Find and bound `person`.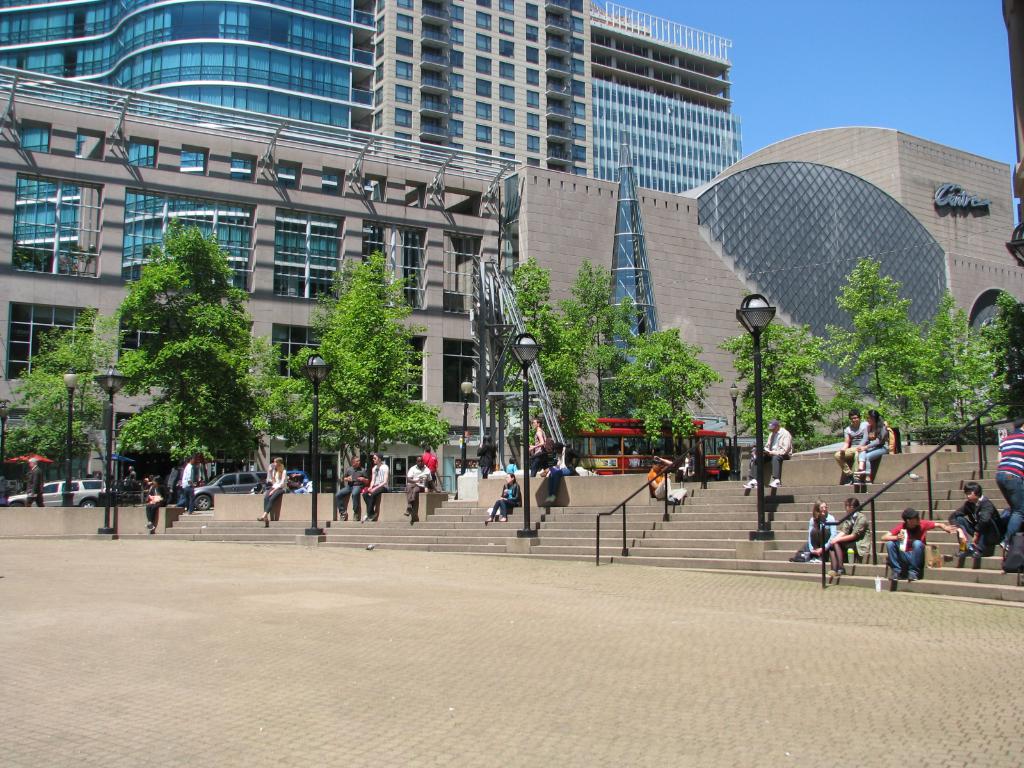
Bound: 523:413:550:474.
